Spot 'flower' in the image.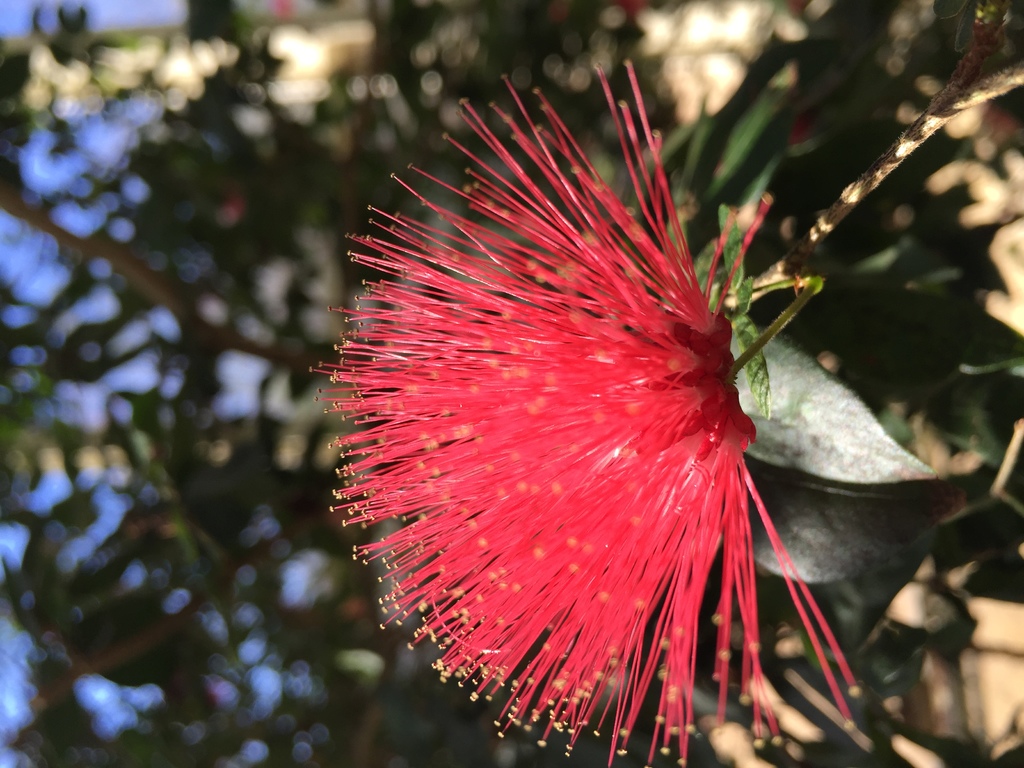
'flower' found at 310,86,847,764.
